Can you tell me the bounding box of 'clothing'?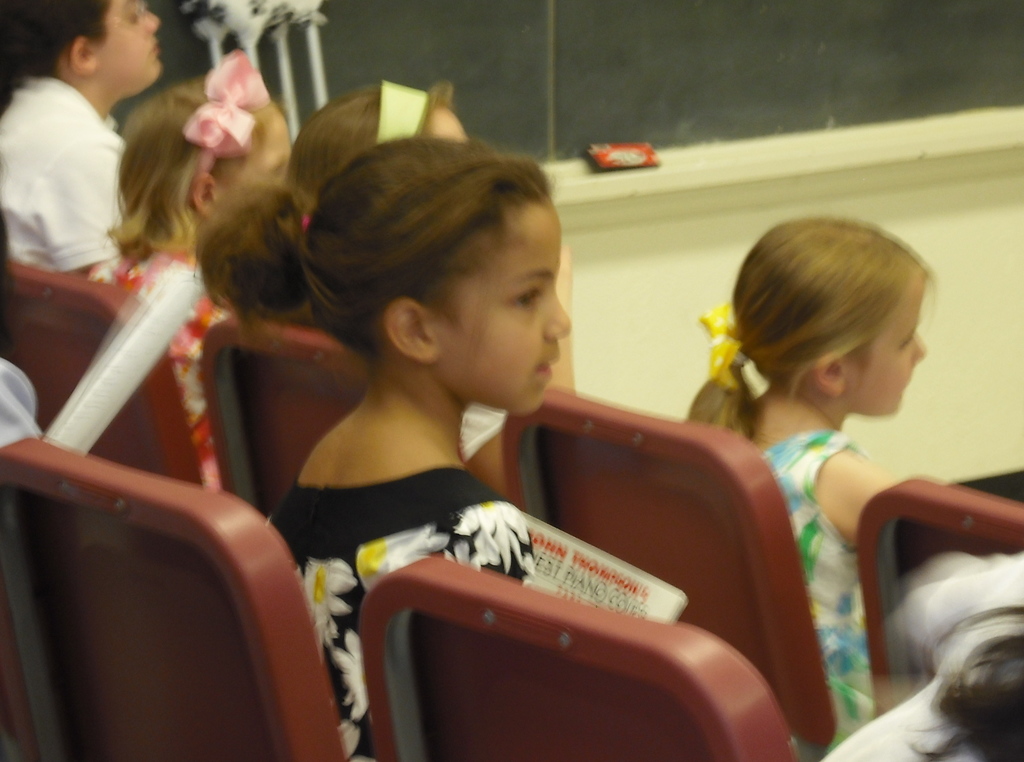
l=85, t=243, r=241, b=493.
